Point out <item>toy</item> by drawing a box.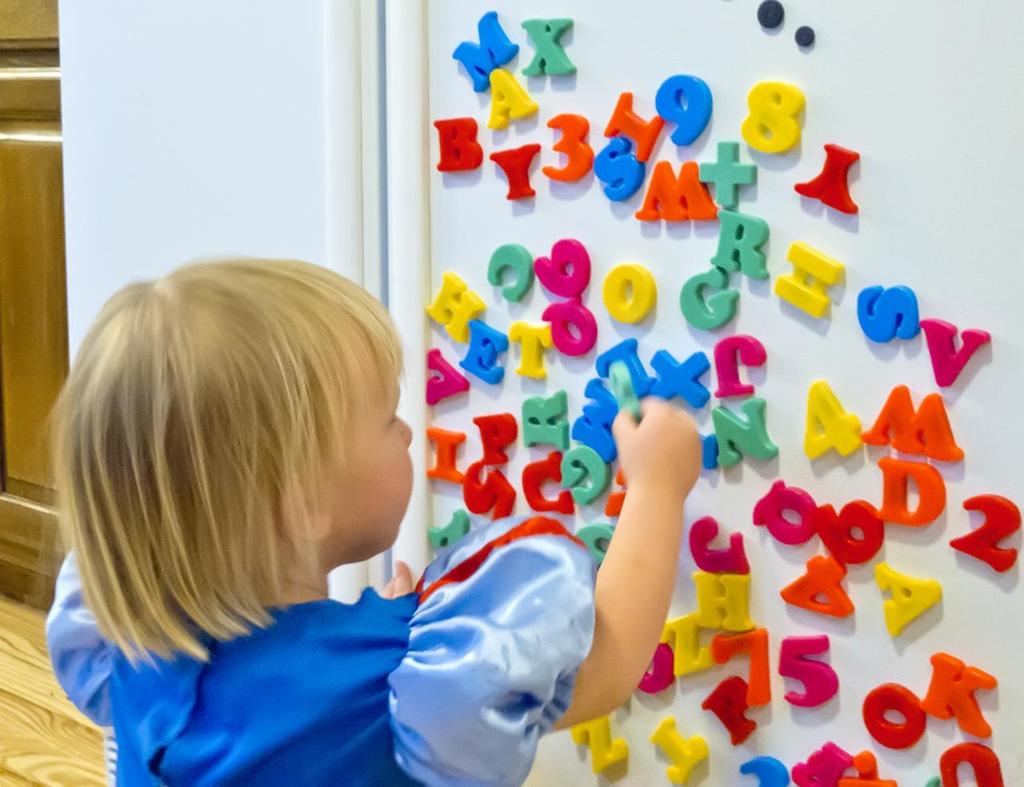
crop(698, 572, 749, 631).
